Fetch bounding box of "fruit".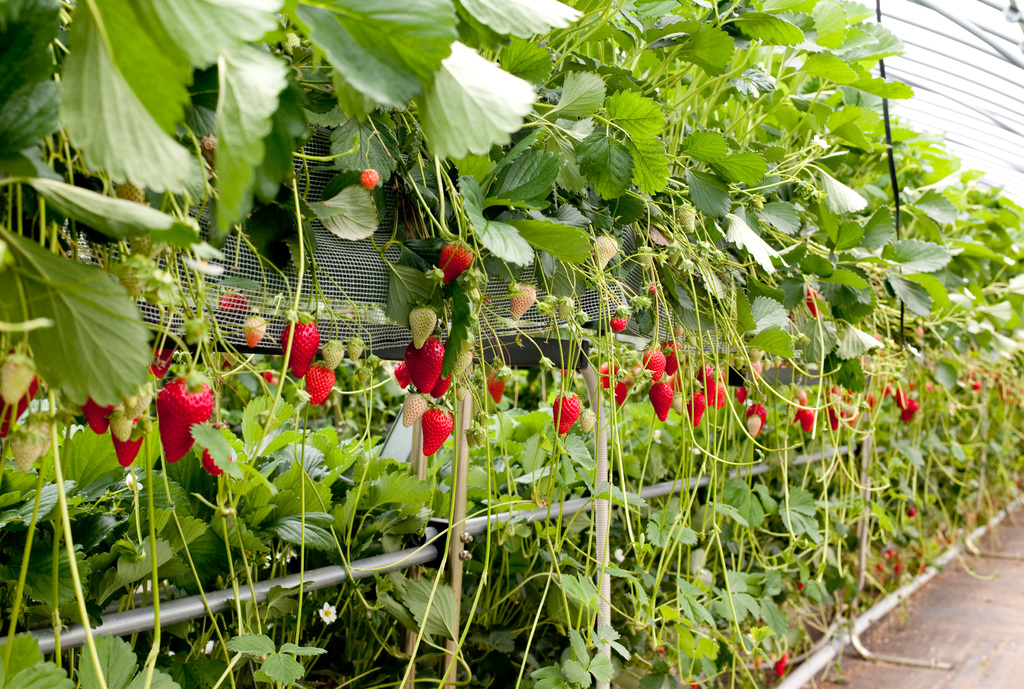
Bbox: bbox=[402, 394, 429, 428].
